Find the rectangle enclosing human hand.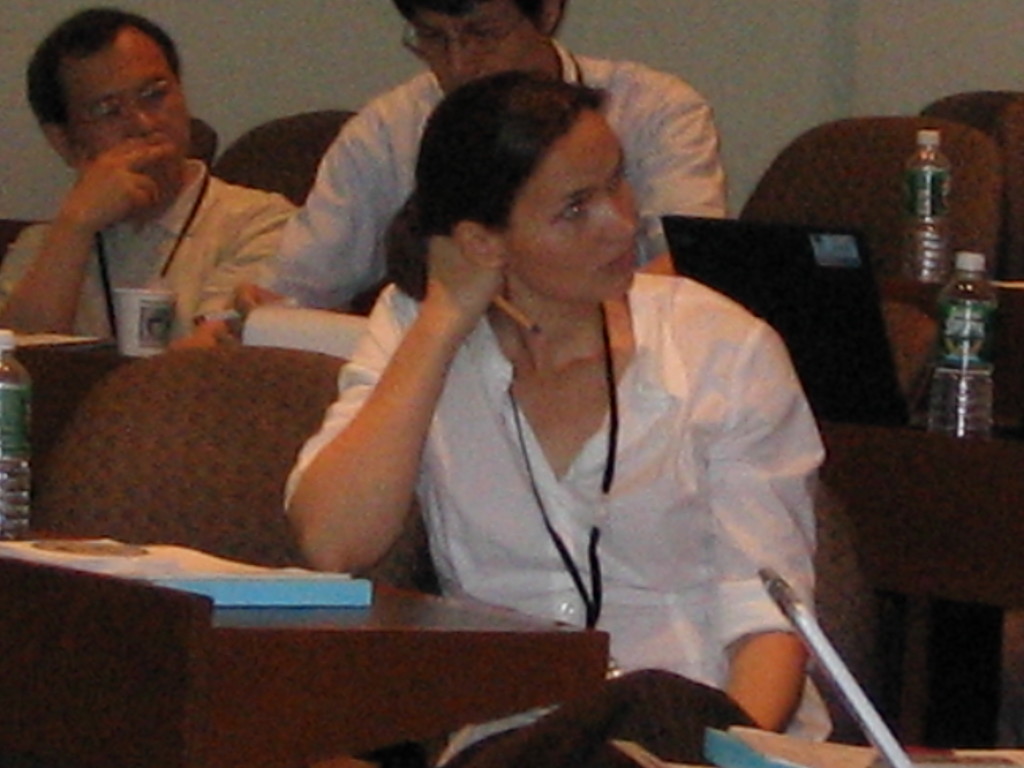
(426, 236, 508, 338).
